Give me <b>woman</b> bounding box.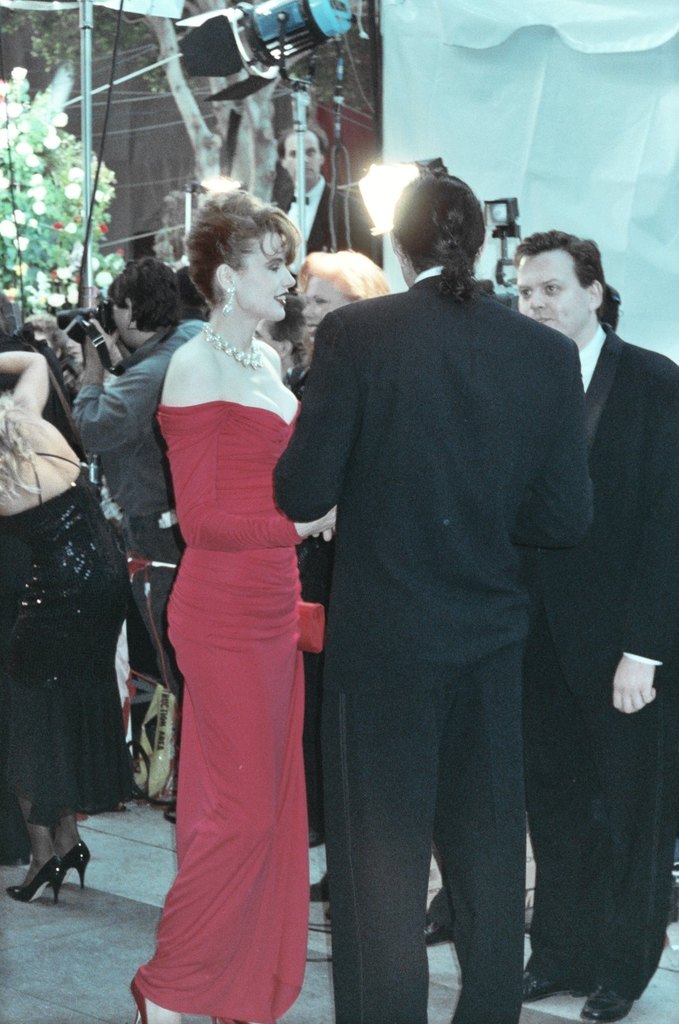
bbox=(293, 241, 390, 921).
